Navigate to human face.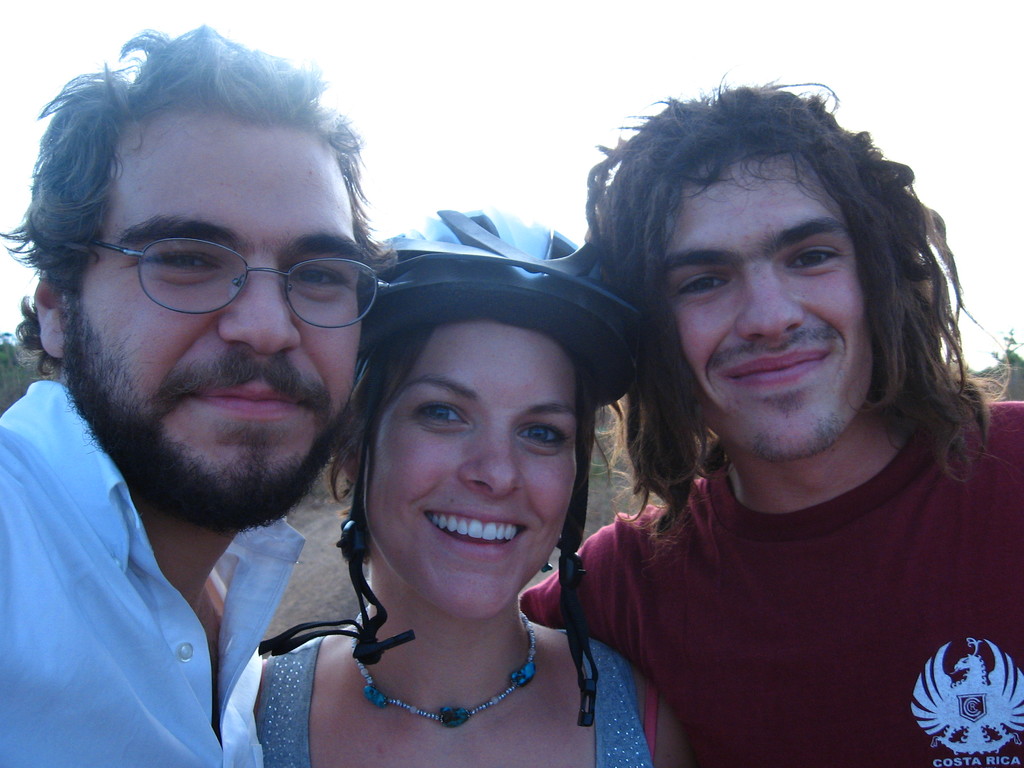
Navigation target: <bbox>662, 147, 877, 461</bbox>.
